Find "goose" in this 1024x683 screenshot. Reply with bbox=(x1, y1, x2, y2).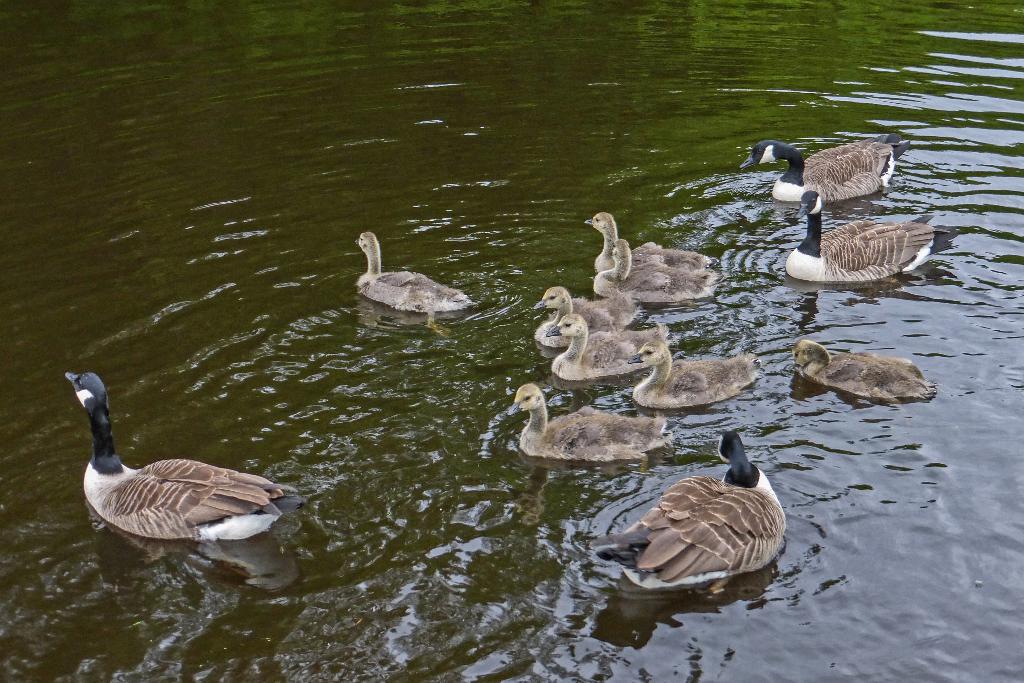
bbox=(508, 379, 666, 457).
